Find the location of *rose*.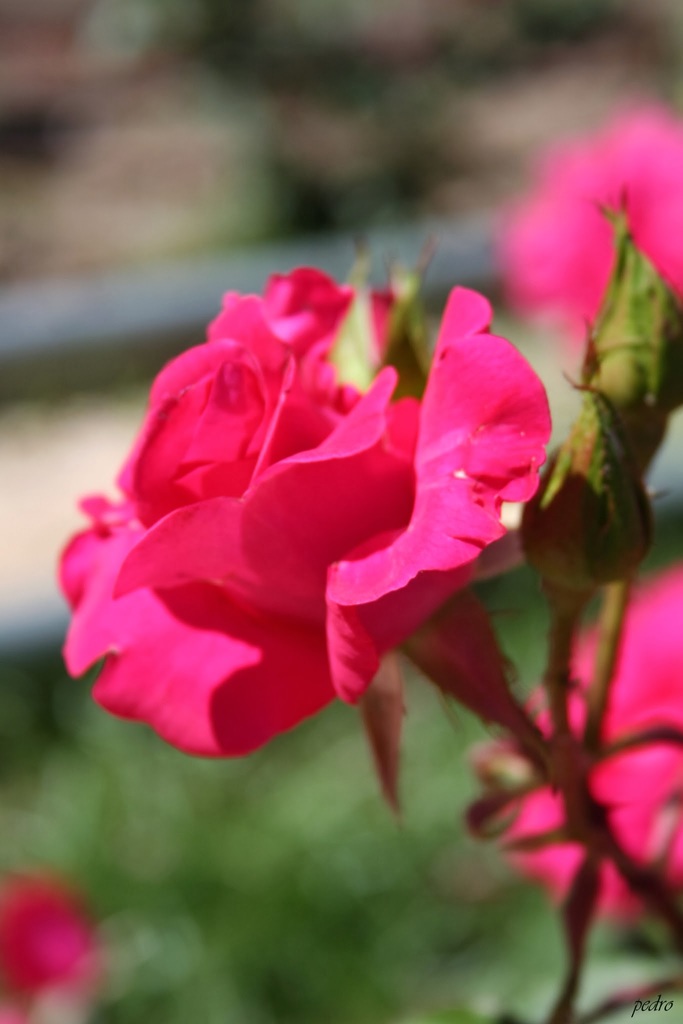
Location: [497, 555, 682, 922].
